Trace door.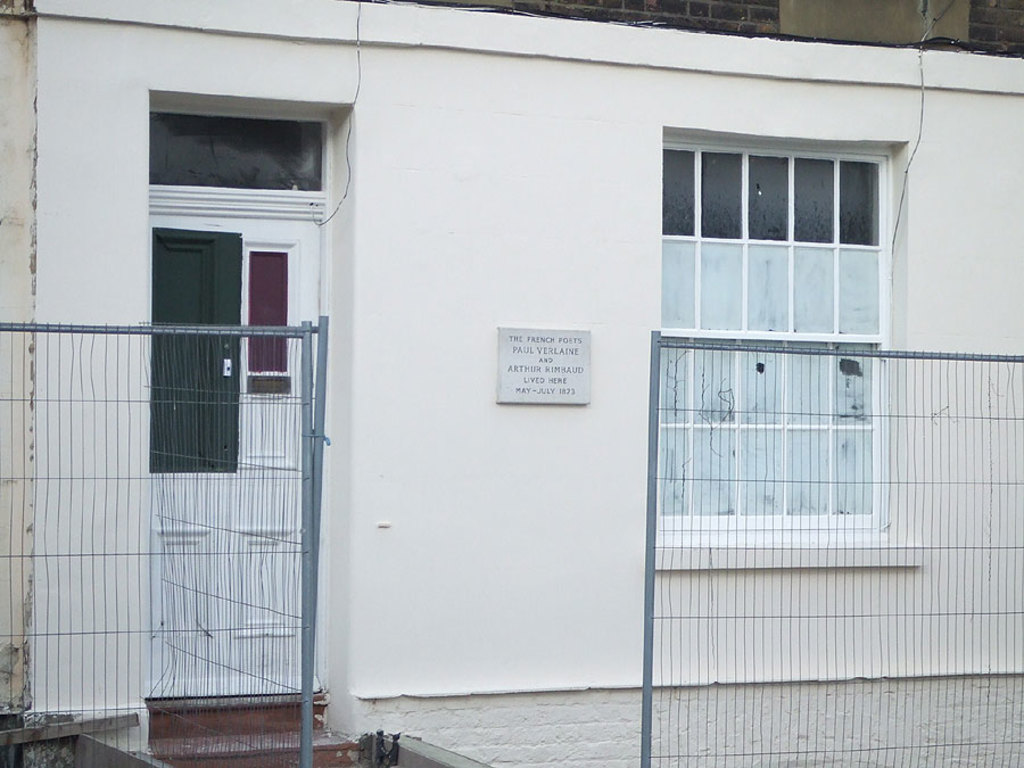
Traced to (144, 215, 322, 699).
